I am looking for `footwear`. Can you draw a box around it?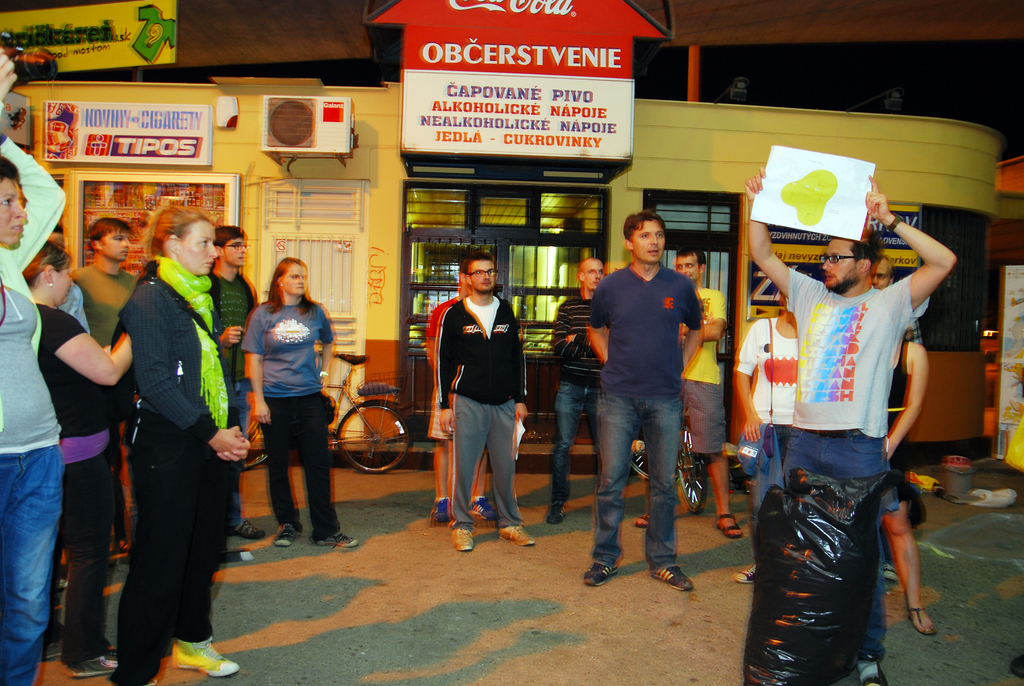
Sure, the bounding box is [x1=583, y1=562, x2=617, y2=586].
